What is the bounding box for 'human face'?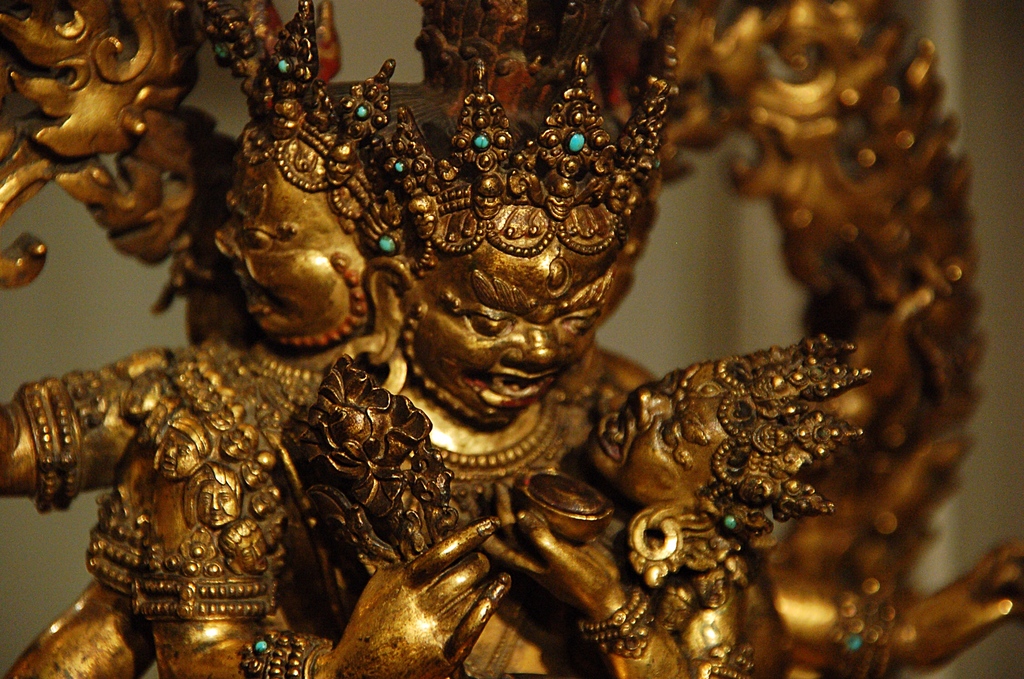
<region>214, 167, 360, 340</region>.
